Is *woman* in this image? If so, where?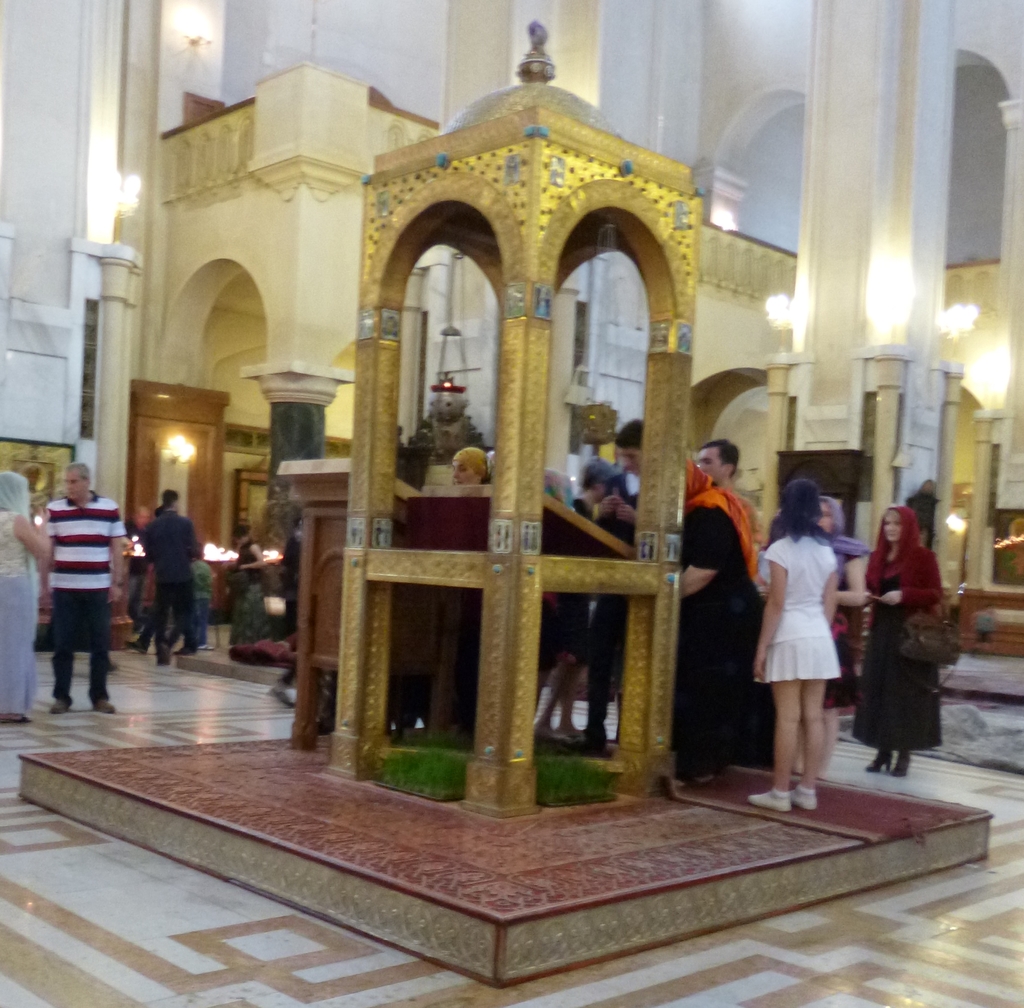
Yes, at bbox=(797, 493, 872, 774).
